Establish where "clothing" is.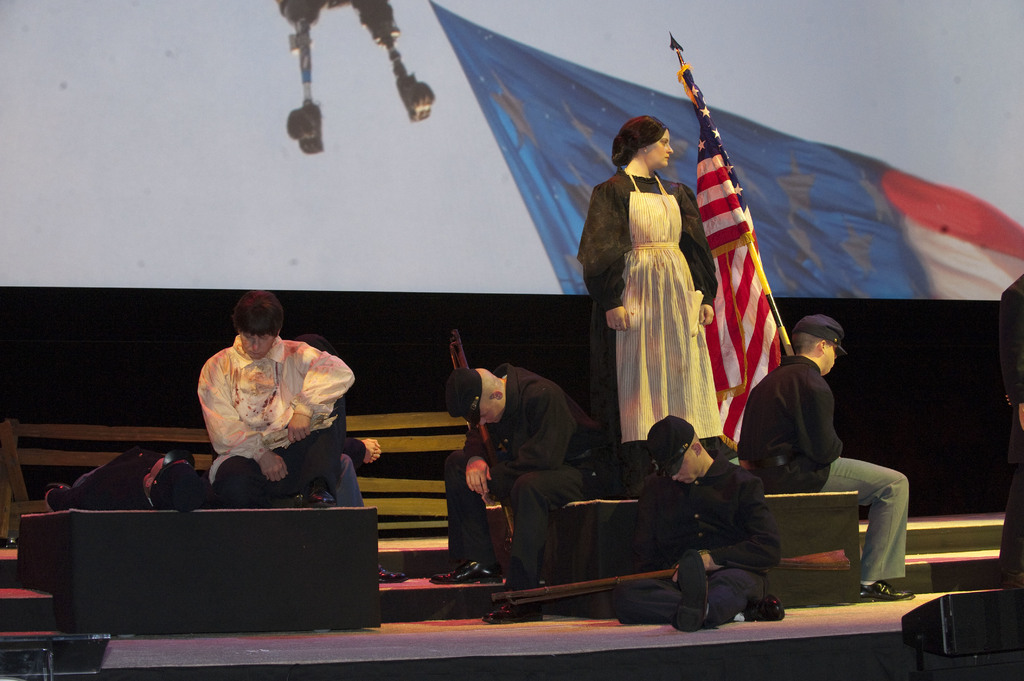
Established at 741/359/919/581.
